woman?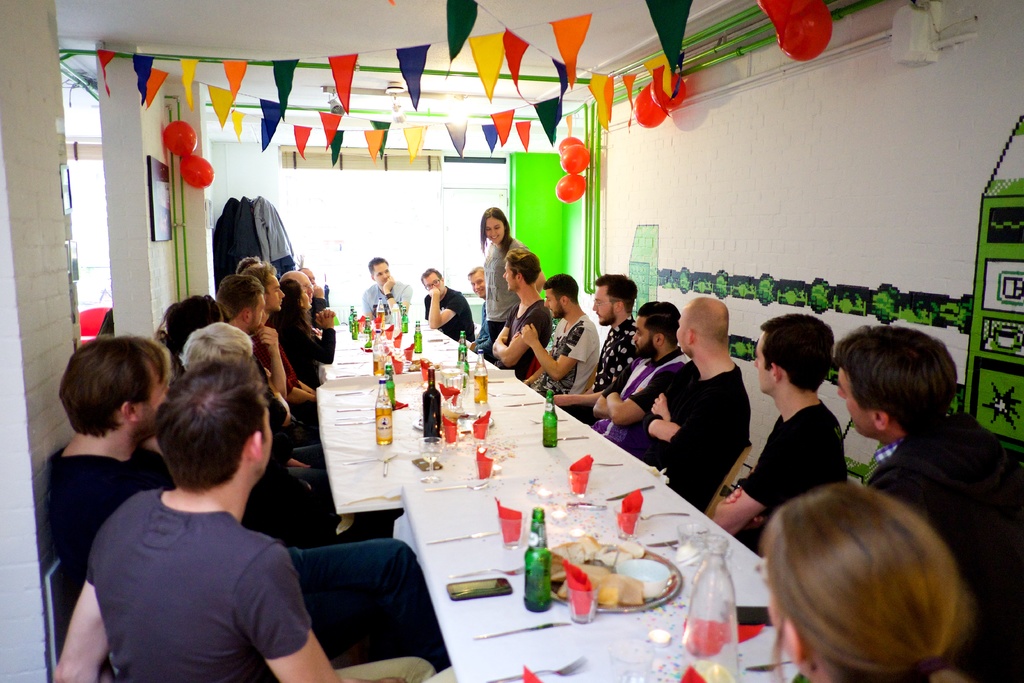
x1=761 y1=483 x2=976 y2=682
